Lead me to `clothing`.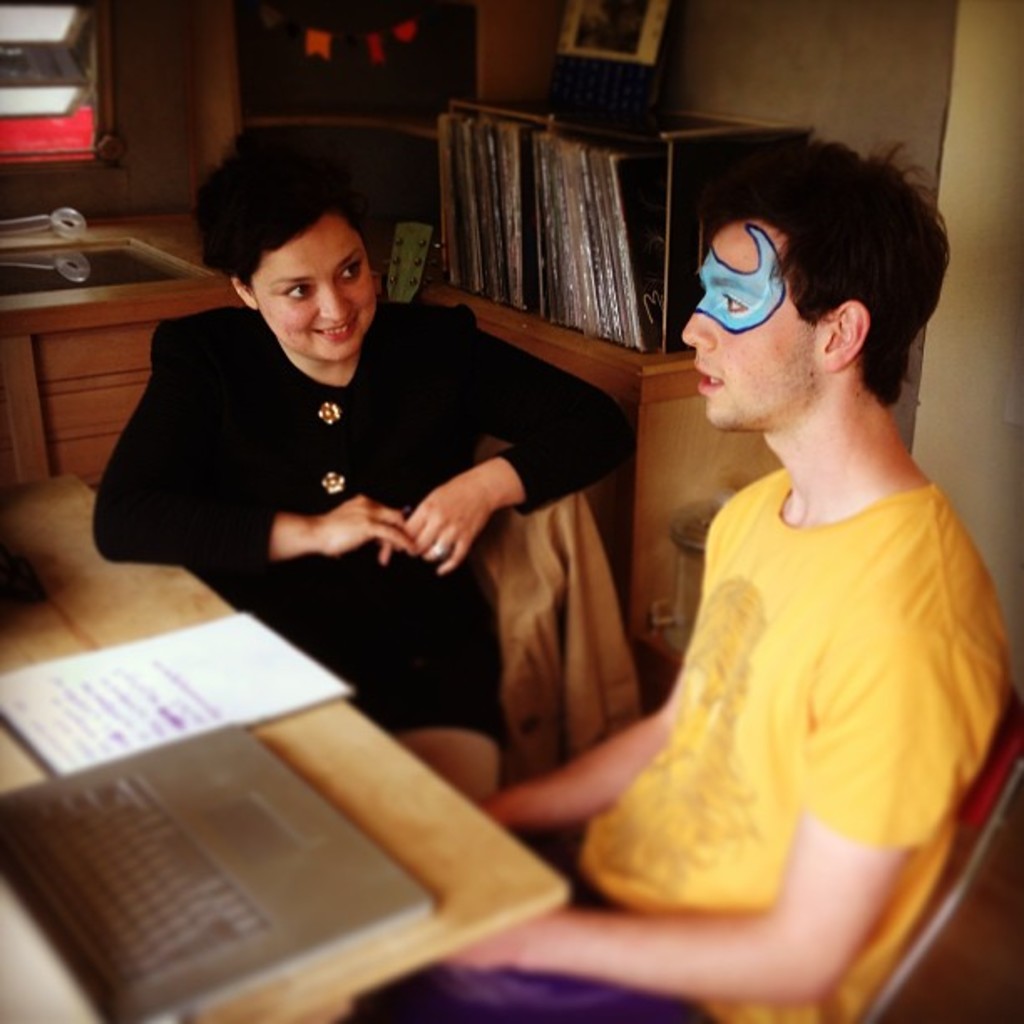
Lead to BBox(94, 308, 641, 750).
